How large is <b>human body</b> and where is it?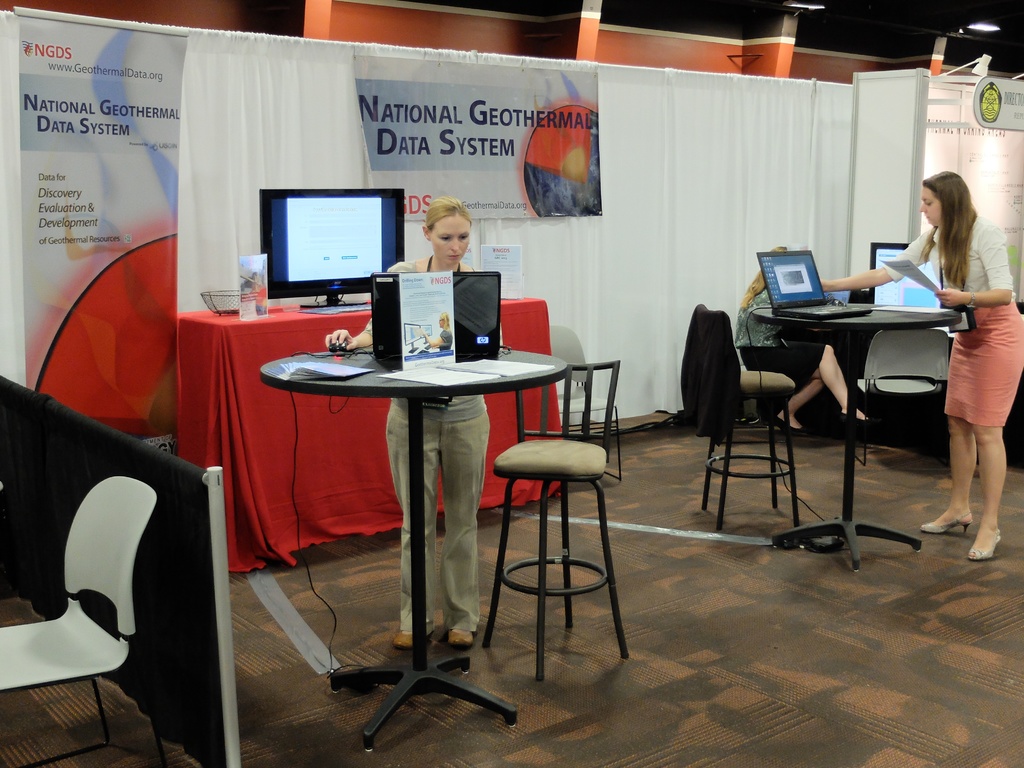
Bounding box: [767,170,988,552].
